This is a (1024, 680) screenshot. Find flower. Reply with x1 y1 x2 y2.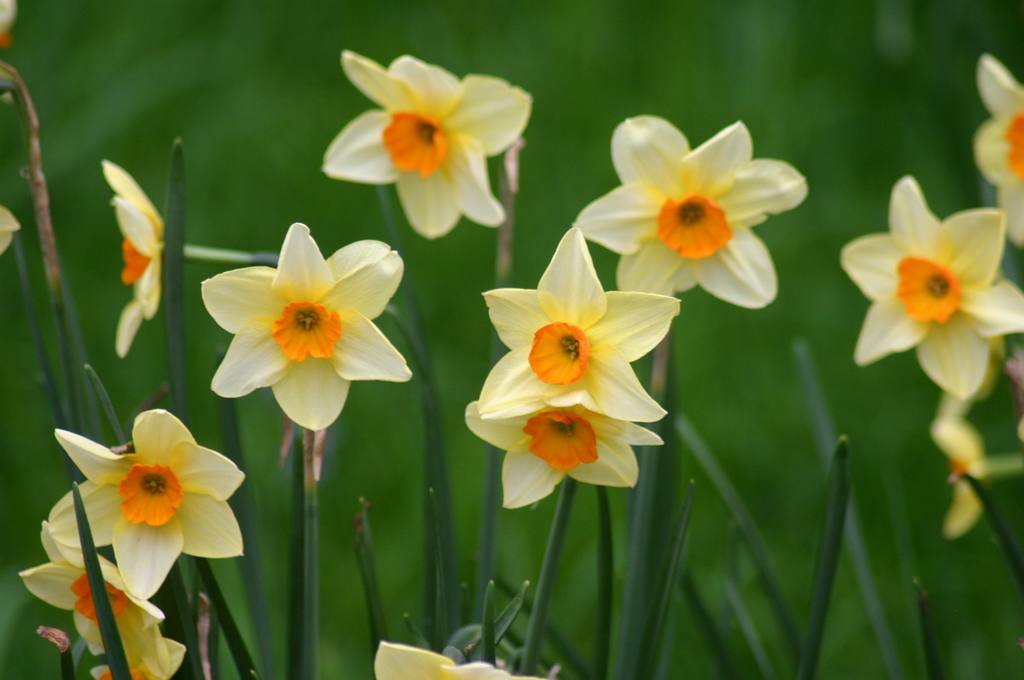
202 219 408 448.
